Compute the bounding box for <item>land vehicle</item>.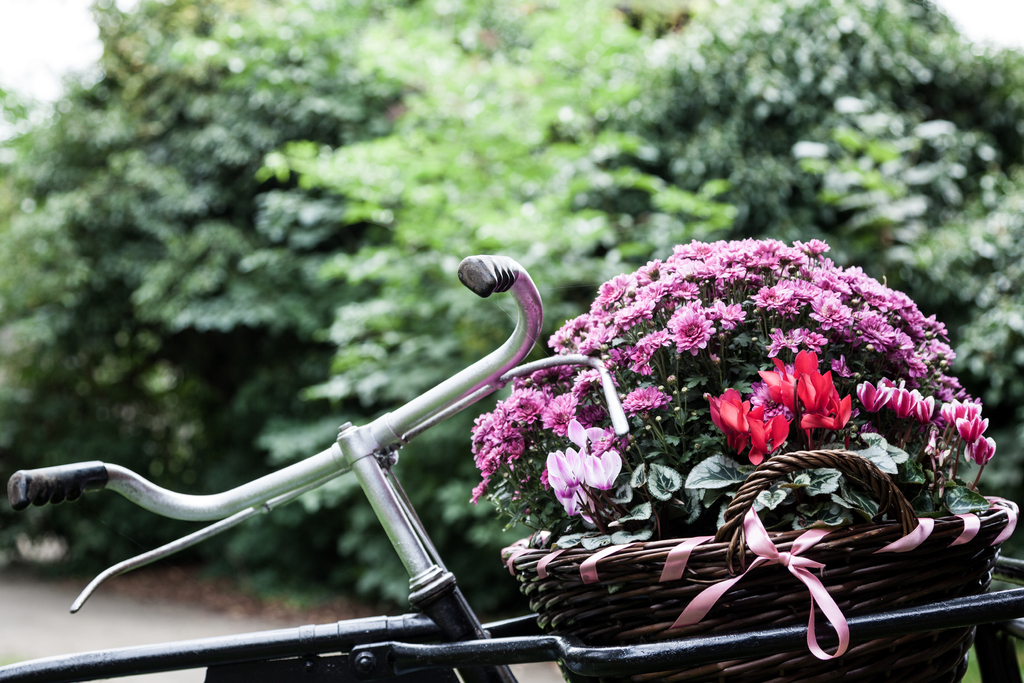
[0, 255, 1023, 682].
